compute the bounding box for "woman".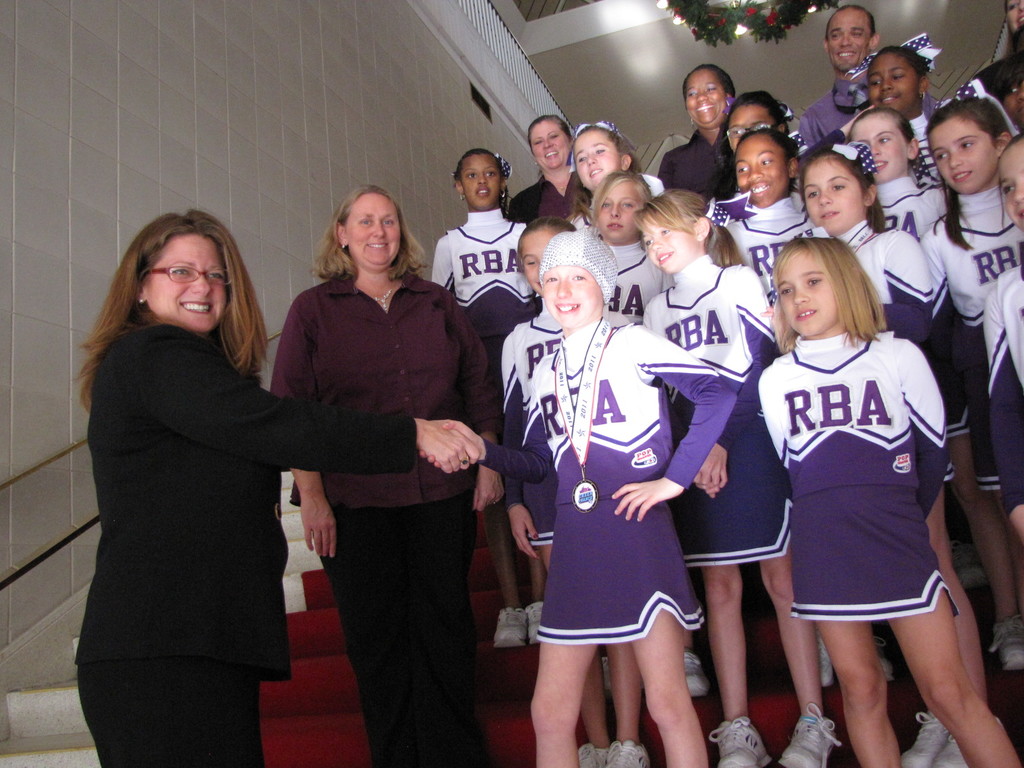
Rect(508, 115, 592, 220).
